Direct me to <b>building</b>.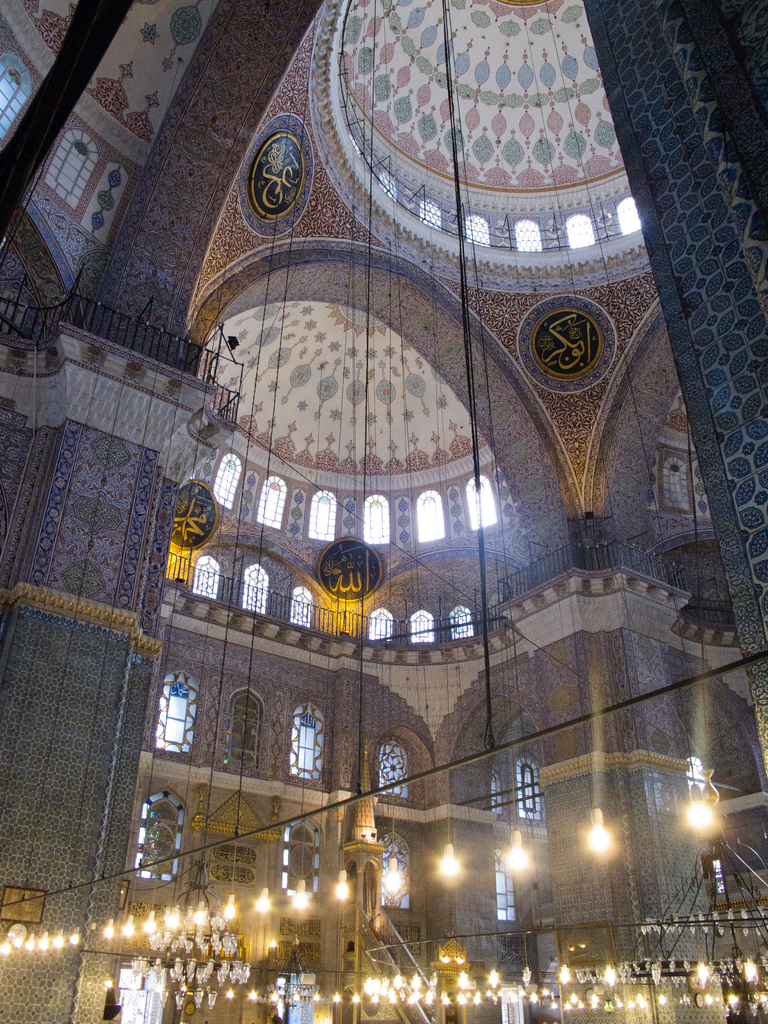
Direction: <bbox>0, 0, 767, 1021</bbox>.
